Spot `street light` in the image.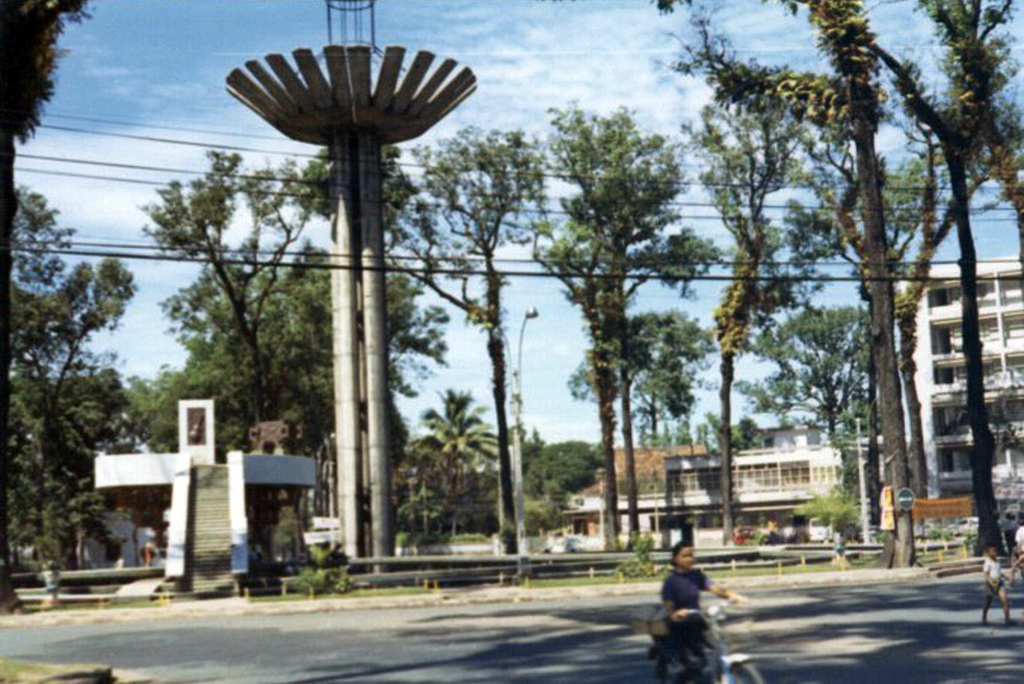
`street light` found at (830, 391, 886, 549).
